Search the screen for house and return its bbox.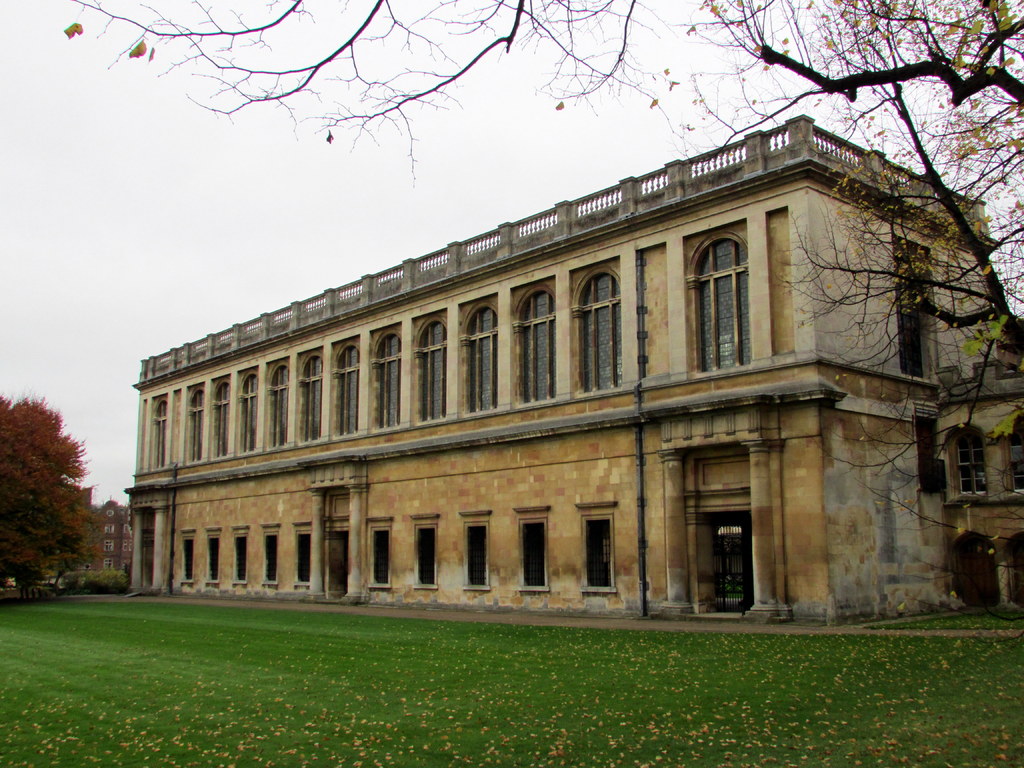
Found: [x1=123, y1=108, x2=1023, y2=635].
